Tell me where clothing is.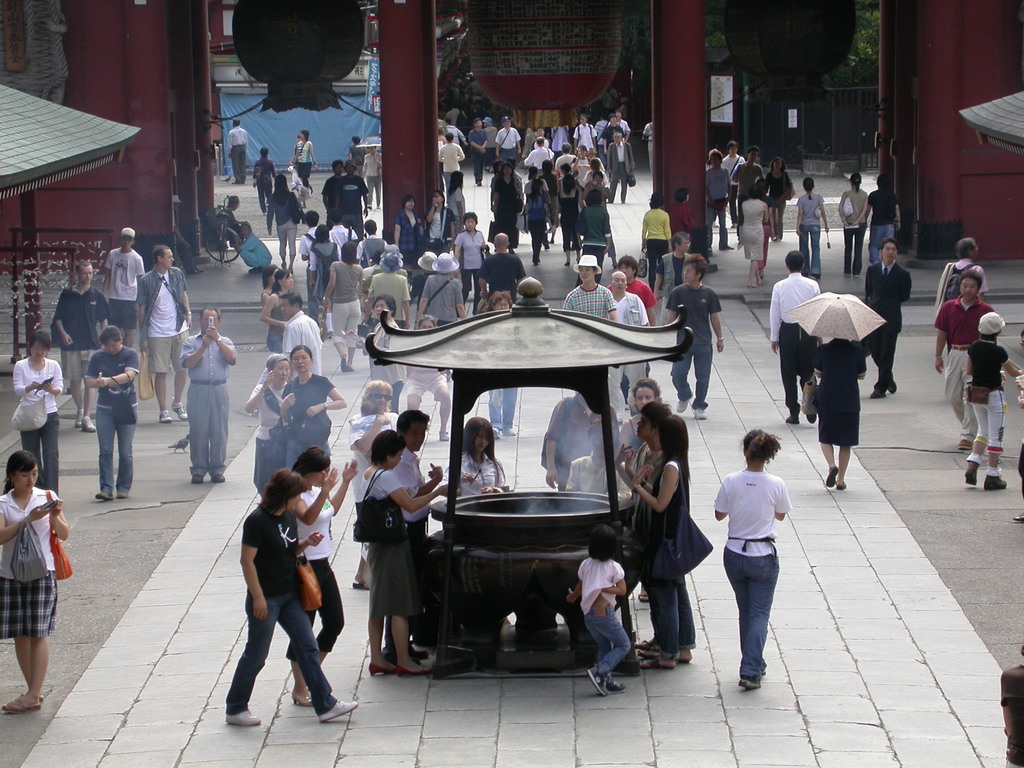
clothing is at 840 182 869 270.
